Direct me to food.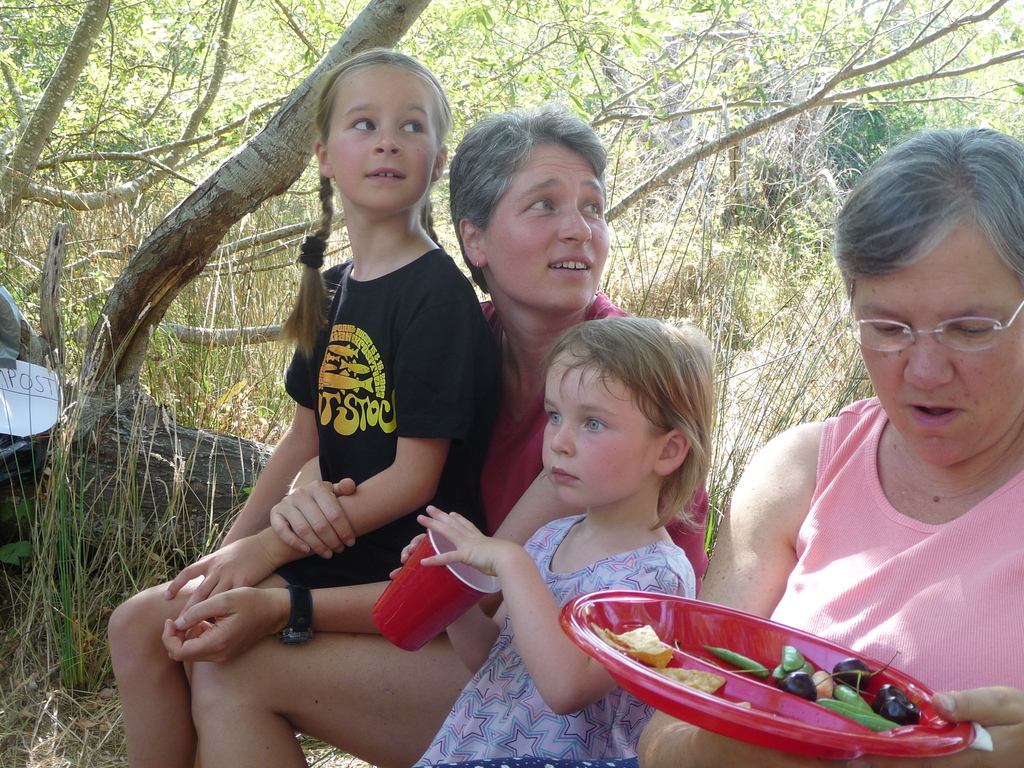
Direction: {"x1": 584, "y1": 621, "x2": 666, "y2": 664}.
